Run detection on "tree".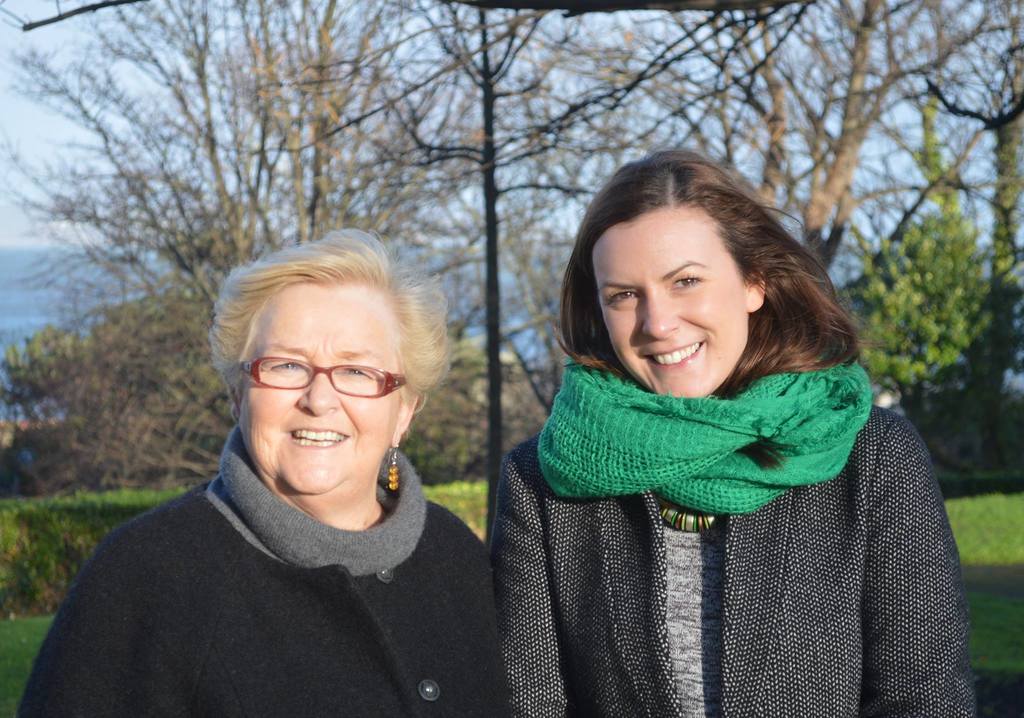
Result: <bbox>467, 7, 567, 375</bbox>.
